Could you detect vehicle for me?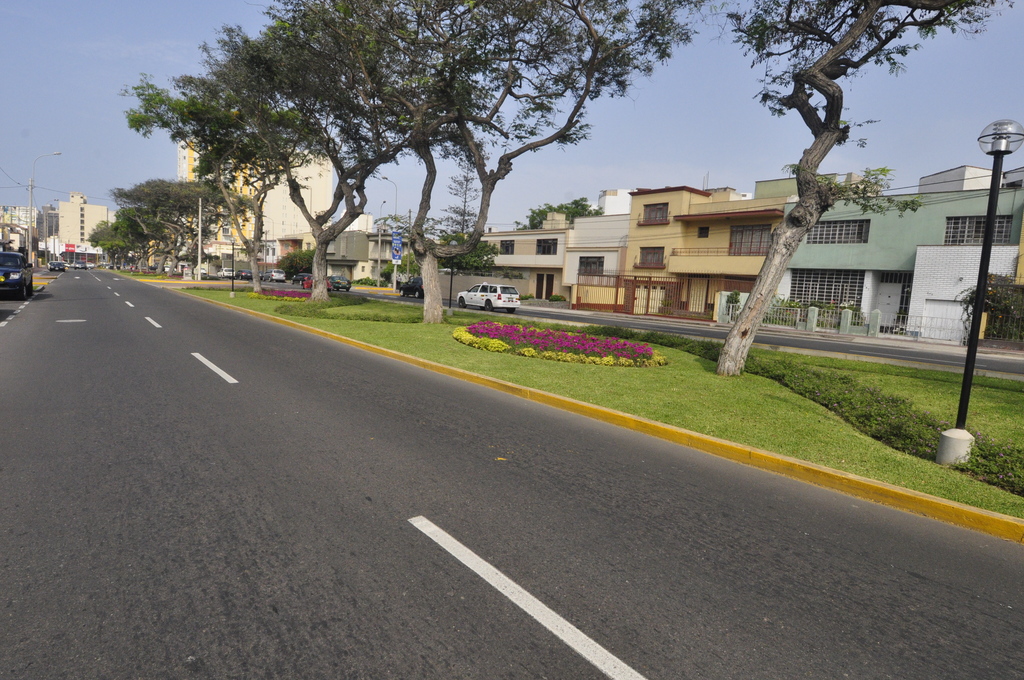
Detection result: (261,266,290,283).
